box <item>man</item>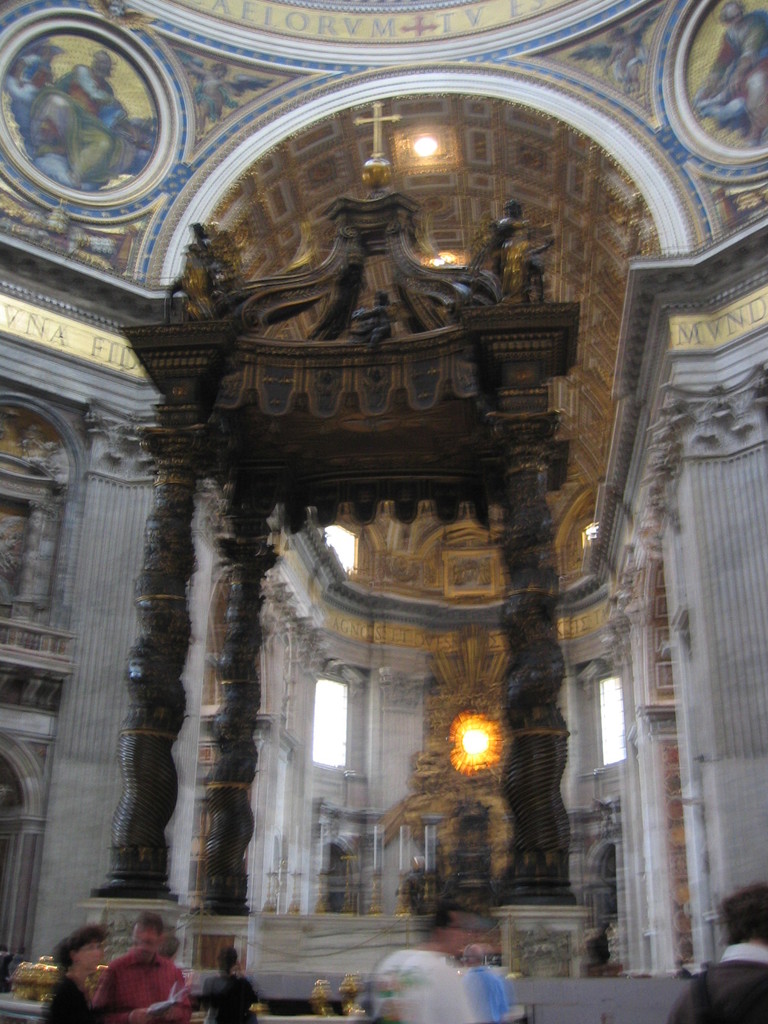
(451, 935, 511, 1023)
